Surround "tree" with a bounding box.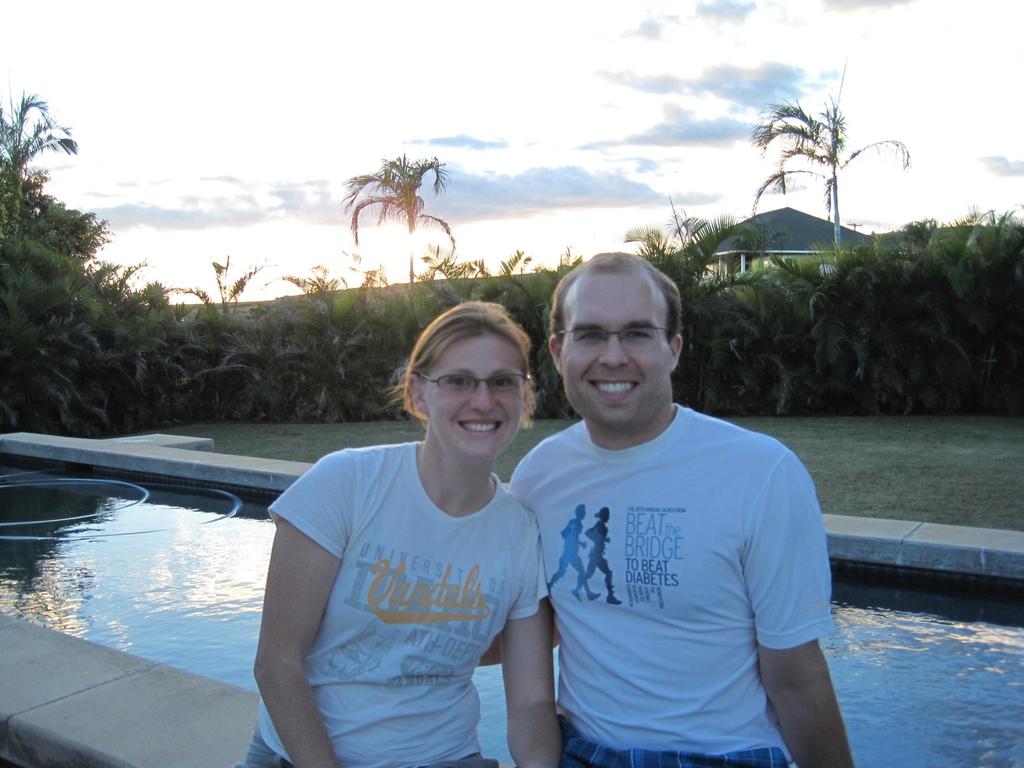
<bbox>710, 206, 821, 406</bbox>.
